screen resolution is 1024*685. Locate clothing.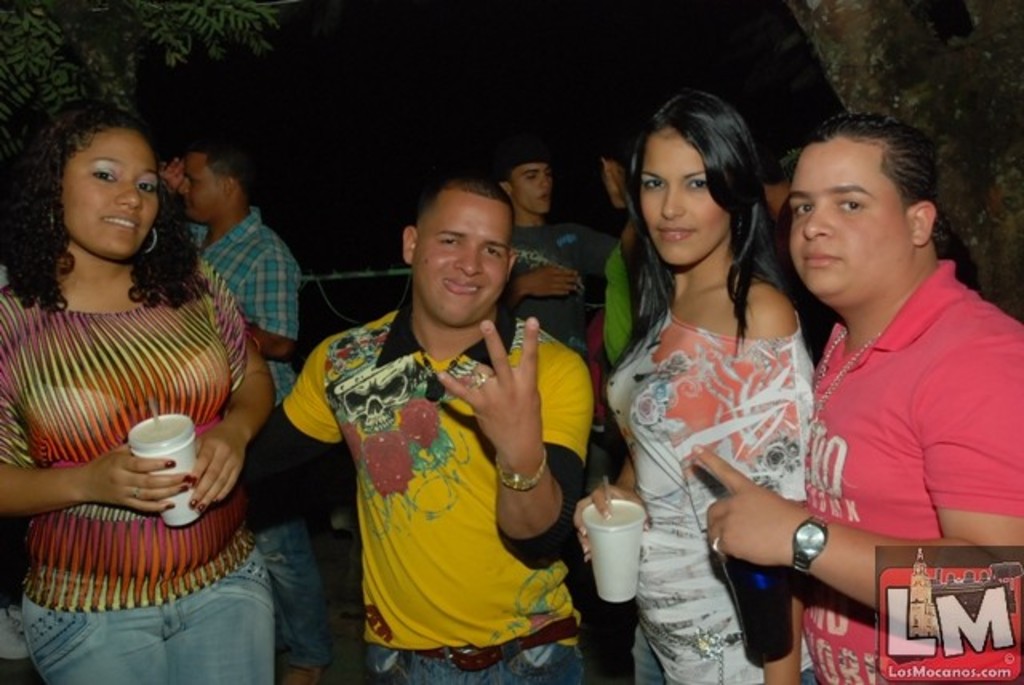
left=602, top=291, right=853, bottom=683.
